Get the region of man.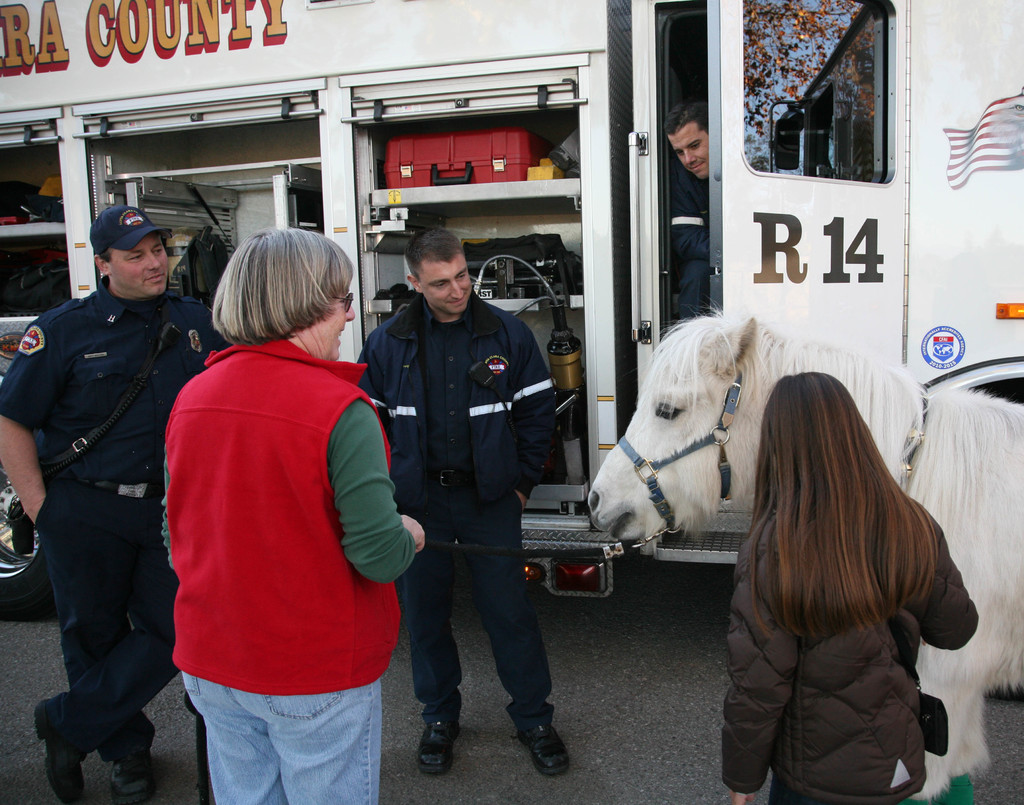
[left=360, top=235, right=591, bottom=804].
